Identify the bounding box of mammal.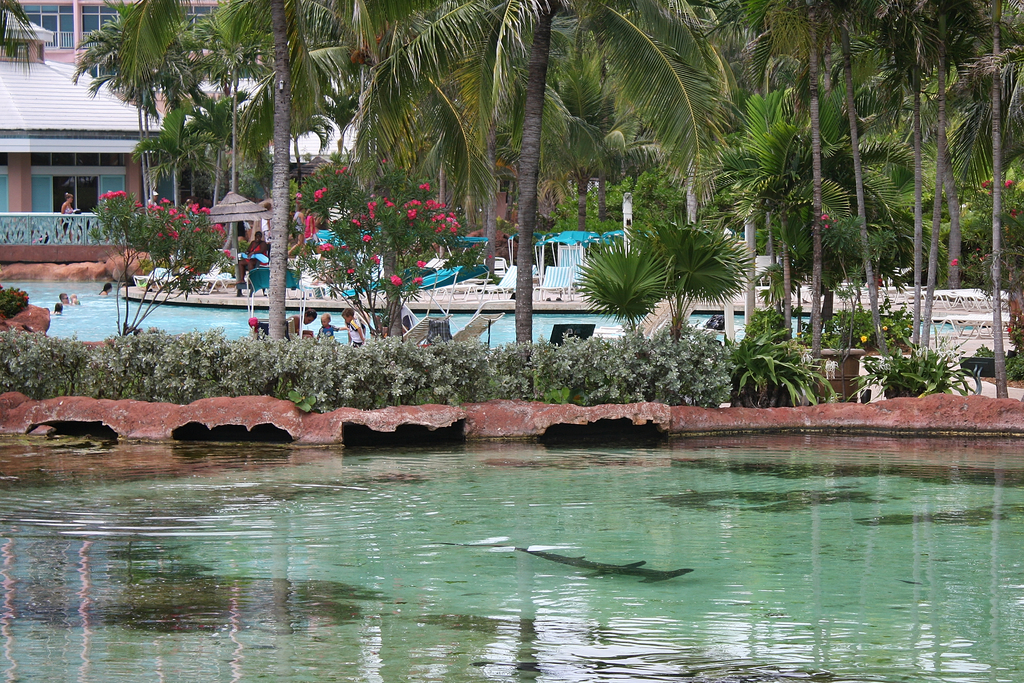
bbox=(63, 192, 80, 238).
